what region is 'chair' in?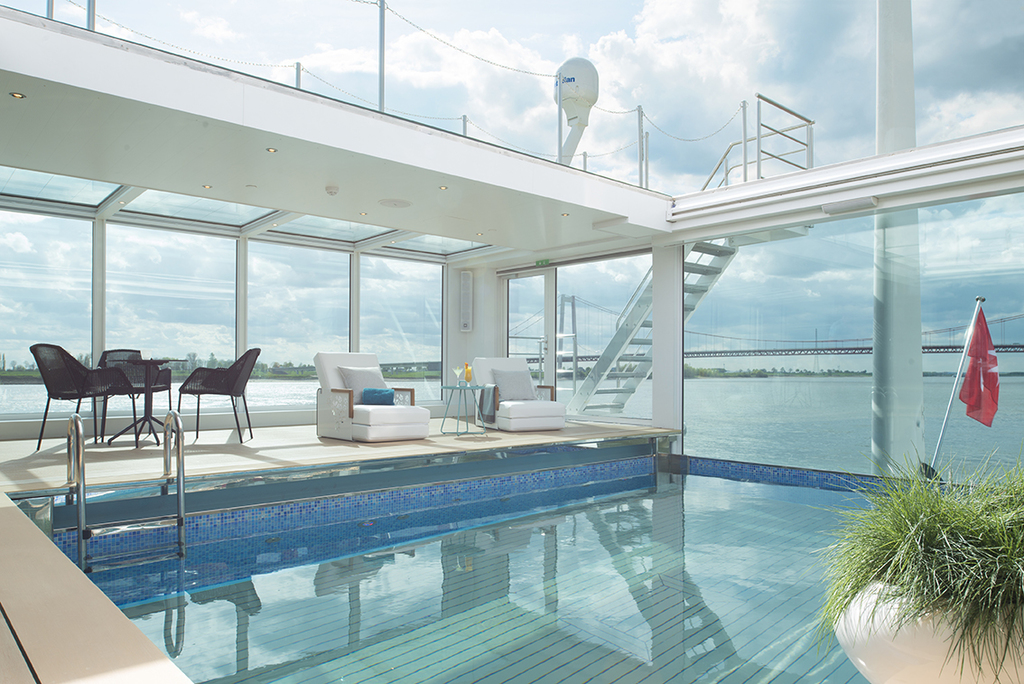
locate(173, 350, 256, 446).
